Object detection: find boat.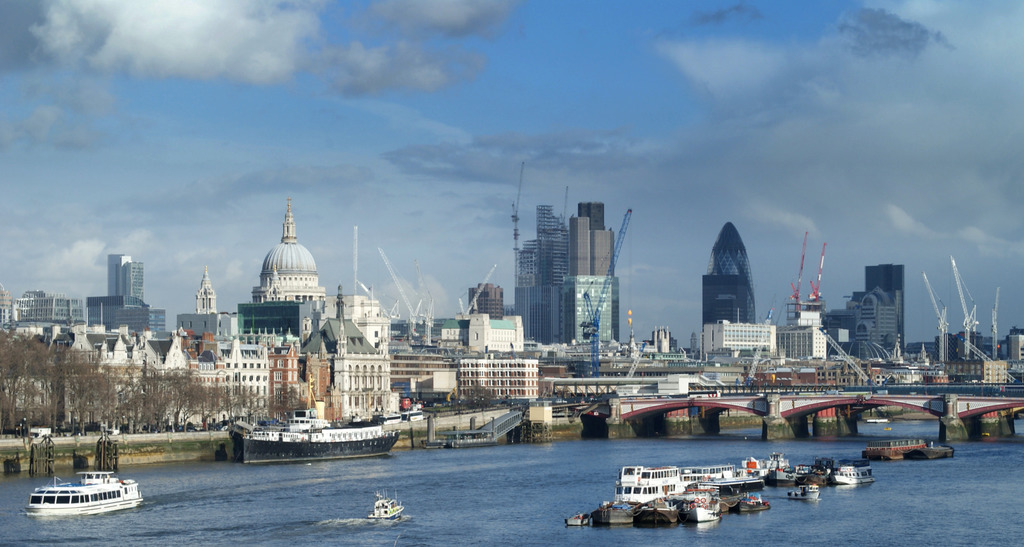
x1=641 y1=505 x2=675 y2=520.
